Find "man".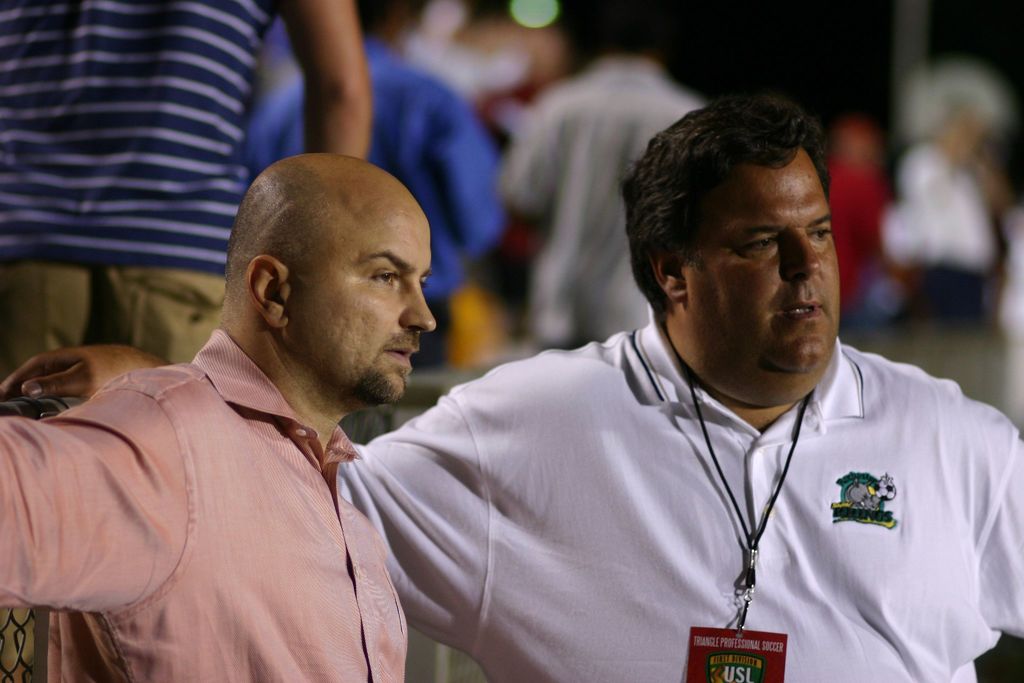
x1=1, y1=0, x2=375, y2=383.
